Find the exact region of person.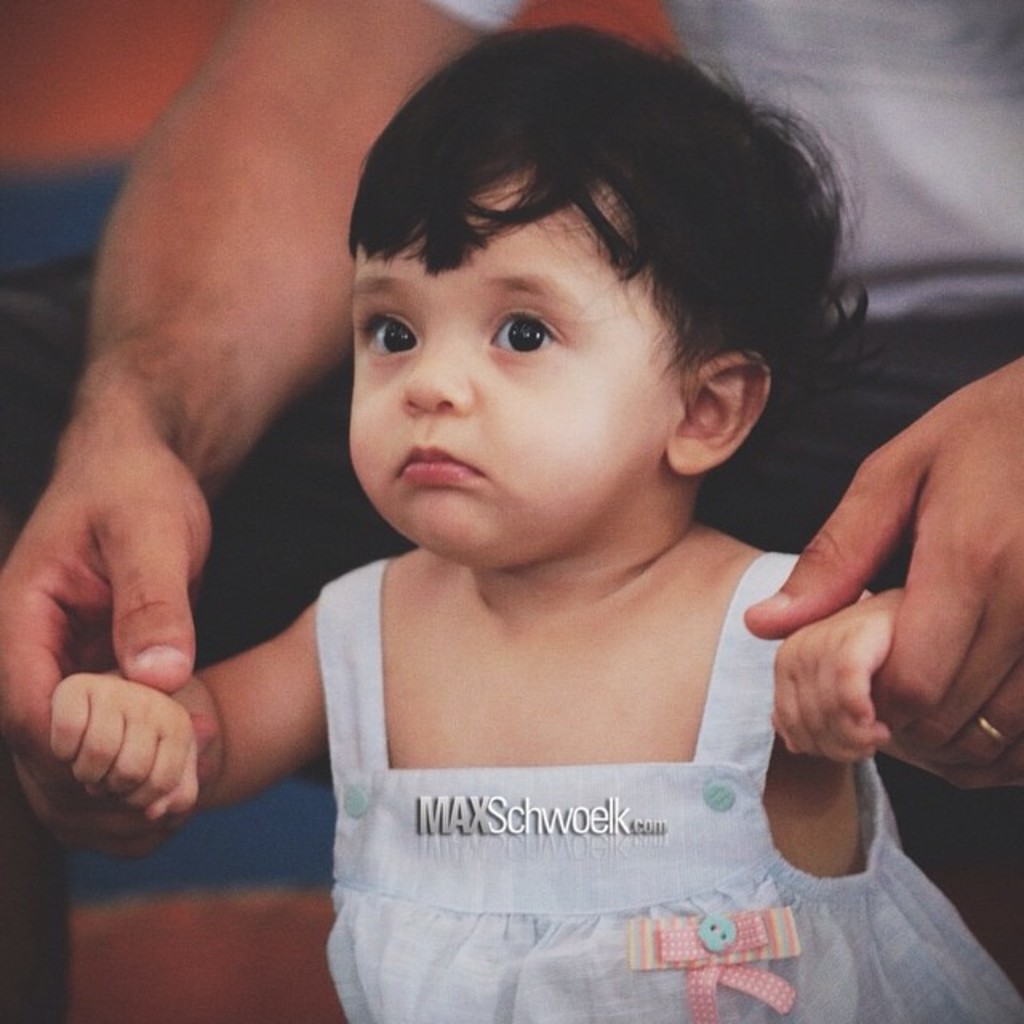
Exact region: <bbox>0, 0, 214, 1022</bbox>.
